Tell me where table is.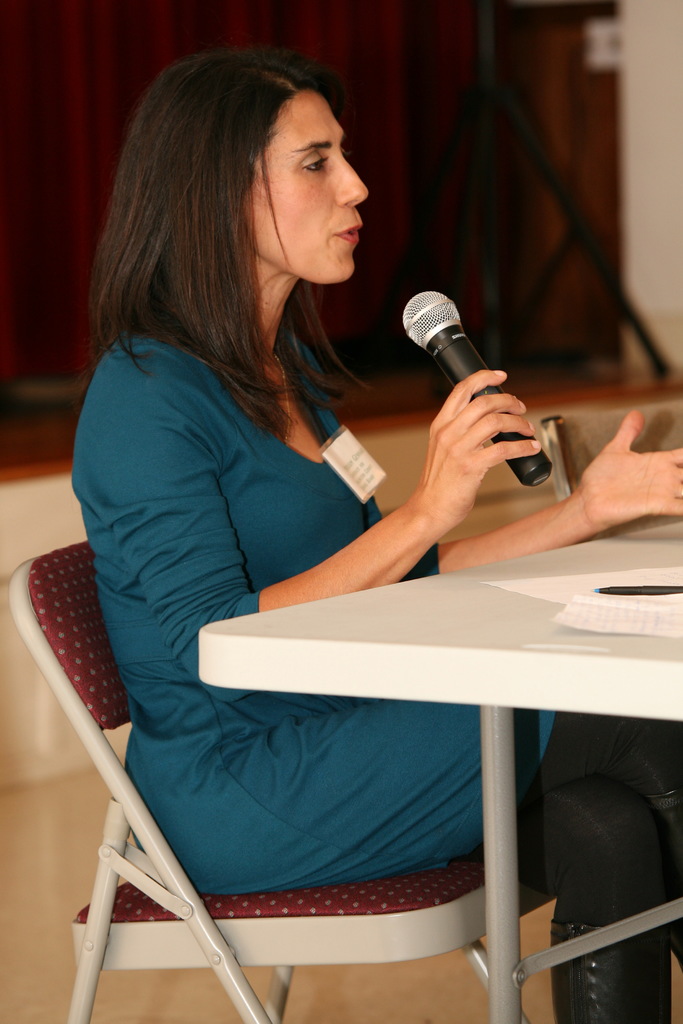
table is at pyautogui.locateOnScreen(185, 559, 668, 1000).
